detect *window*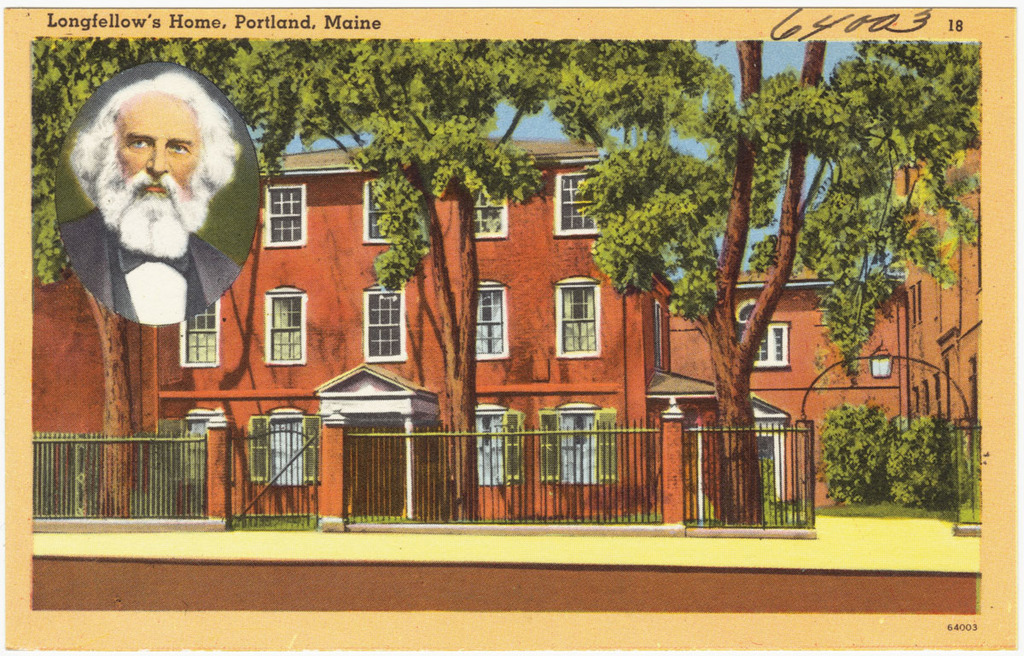
bbox(481, 287, 508, 363)
